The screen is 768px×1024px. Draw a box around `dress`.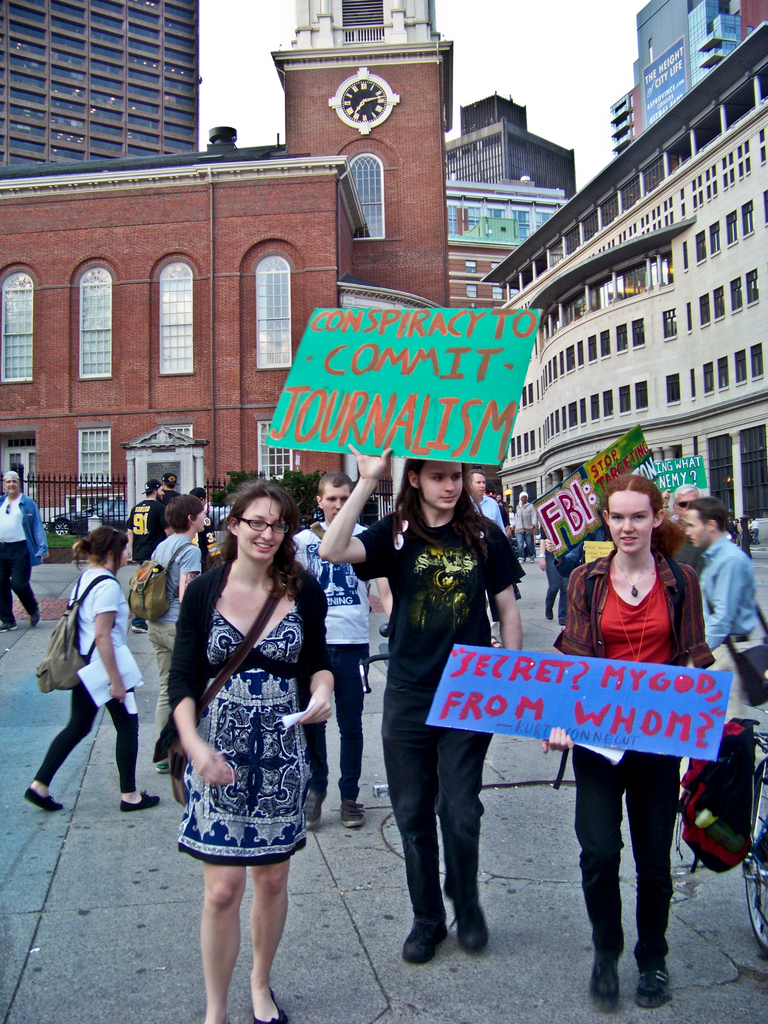
x1=173, y1=608, x2=308, y2=860.
